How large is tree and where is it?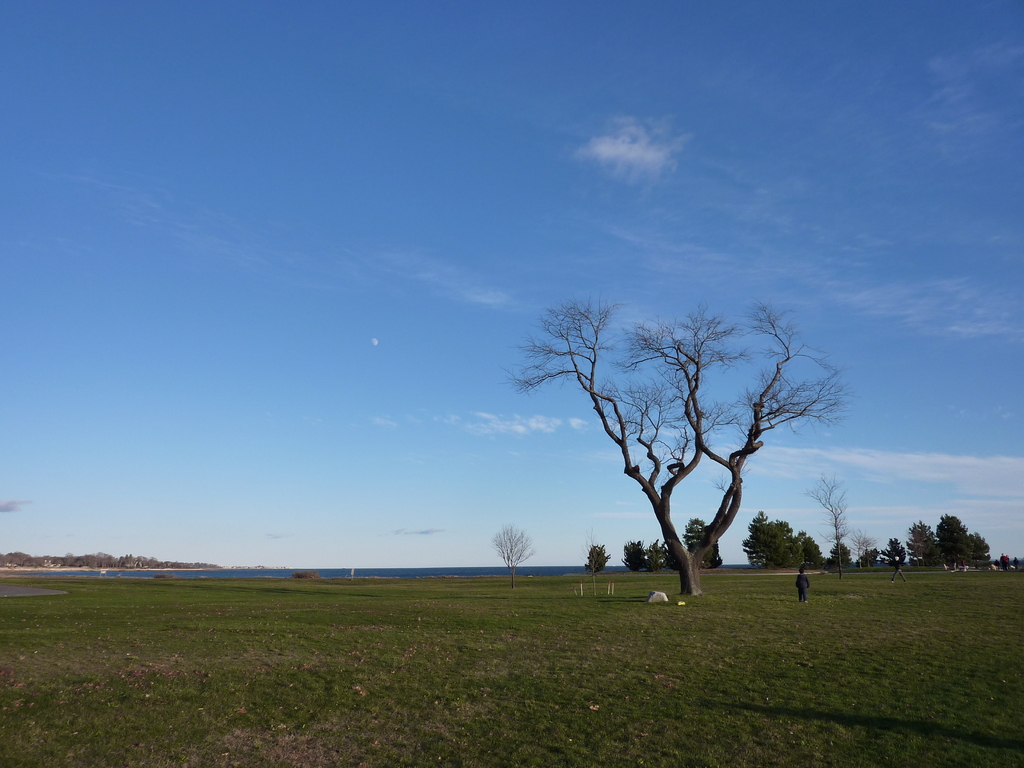
Bounding box: bbox=(809, 470, 852, 577).
